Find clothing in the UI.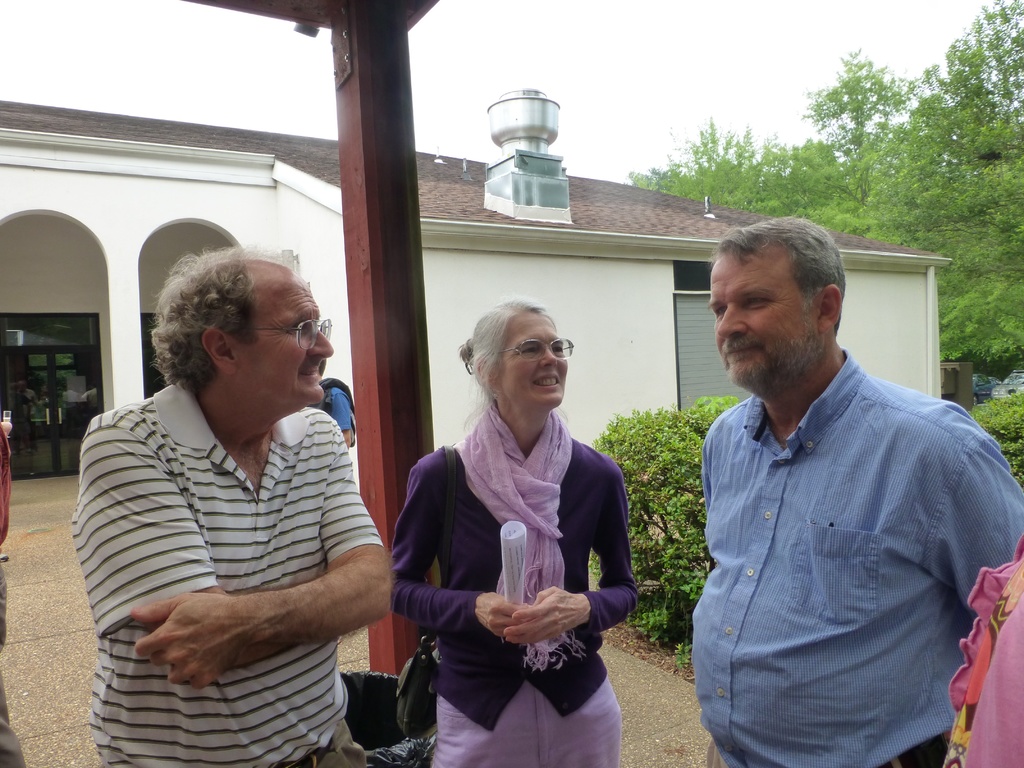
UI element at {"x1": 677, "y1": 365, "x2": 1023, "y2": 767}.
